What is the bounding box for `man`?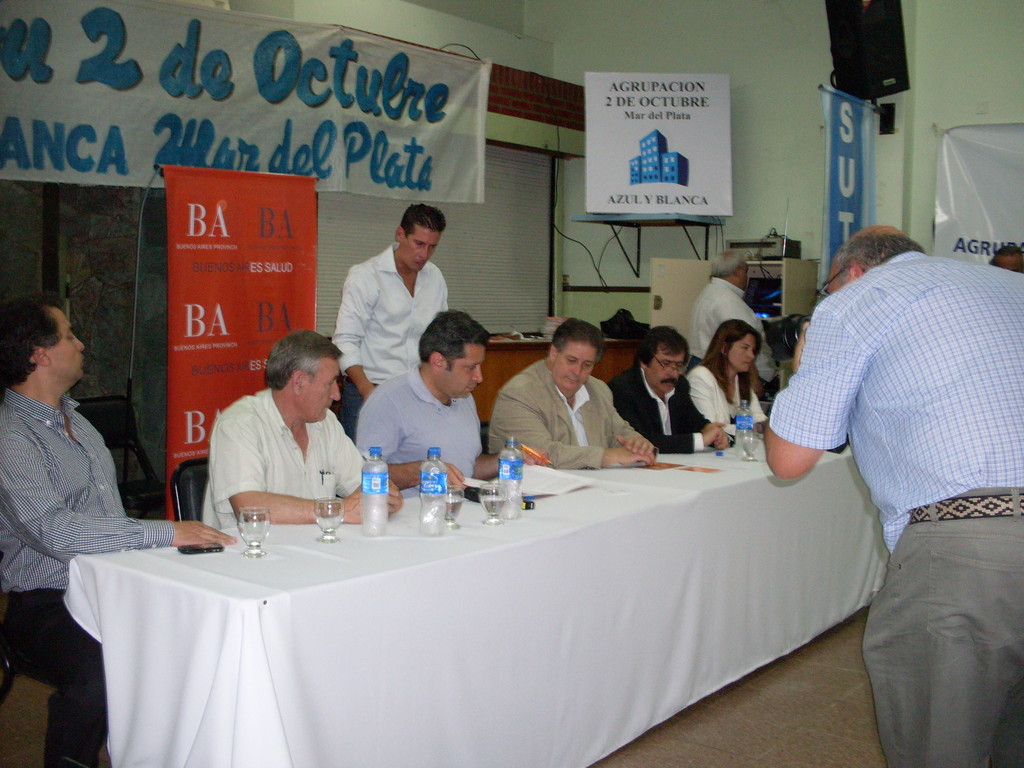
(357,306,535,493).
